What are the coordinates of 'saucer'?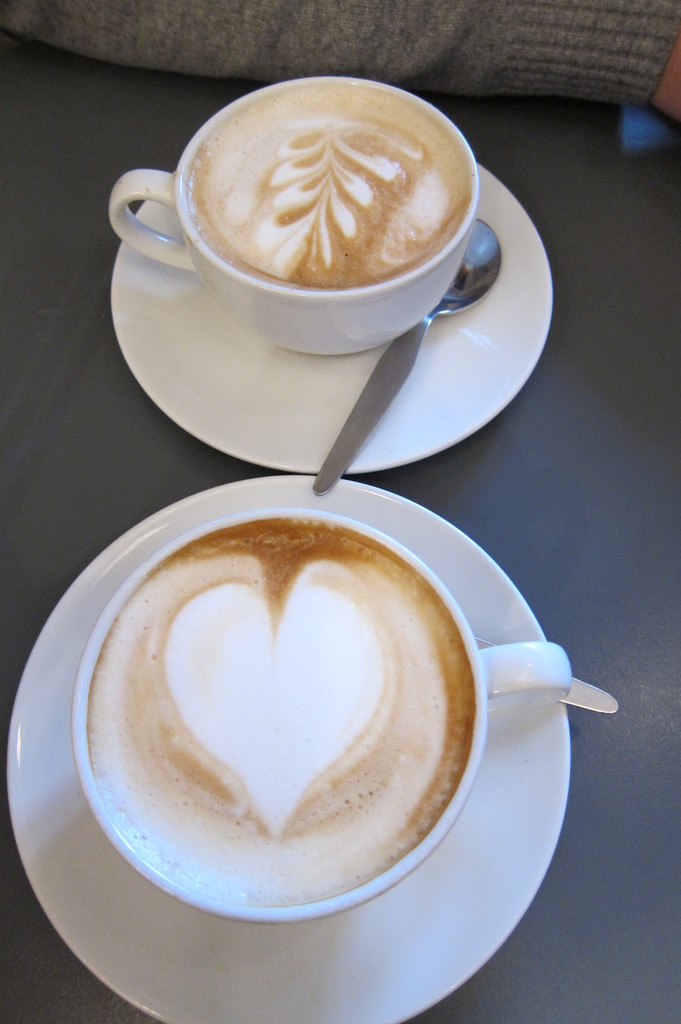
pyautogui.locateOnScreen(9, 475, 573, 1023).
